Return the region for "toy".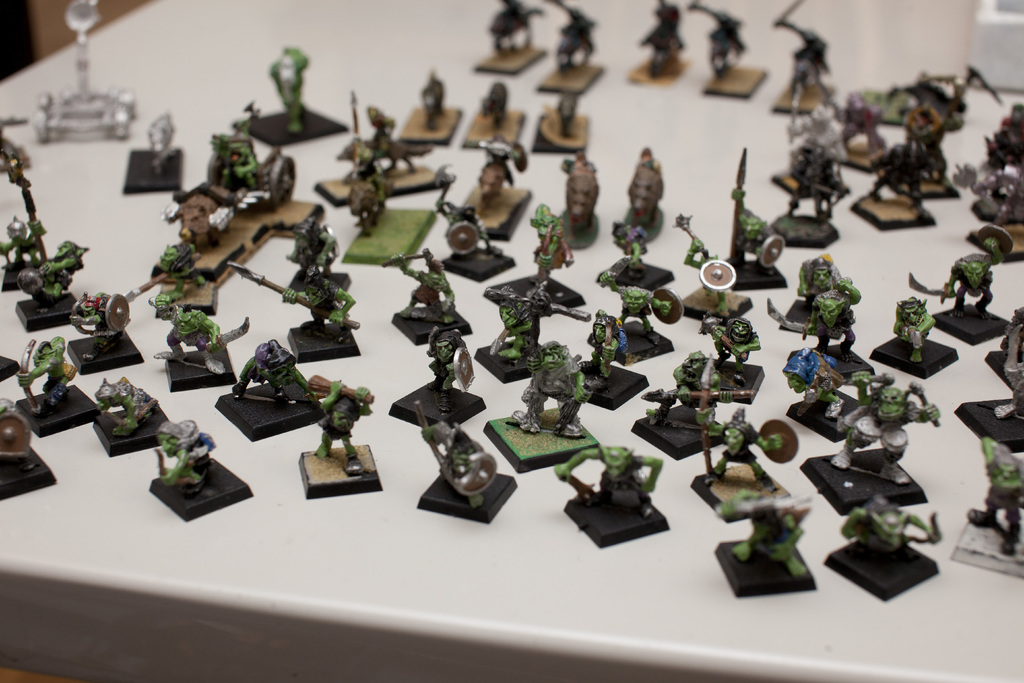
Rect(0, 388, 65, 502).
